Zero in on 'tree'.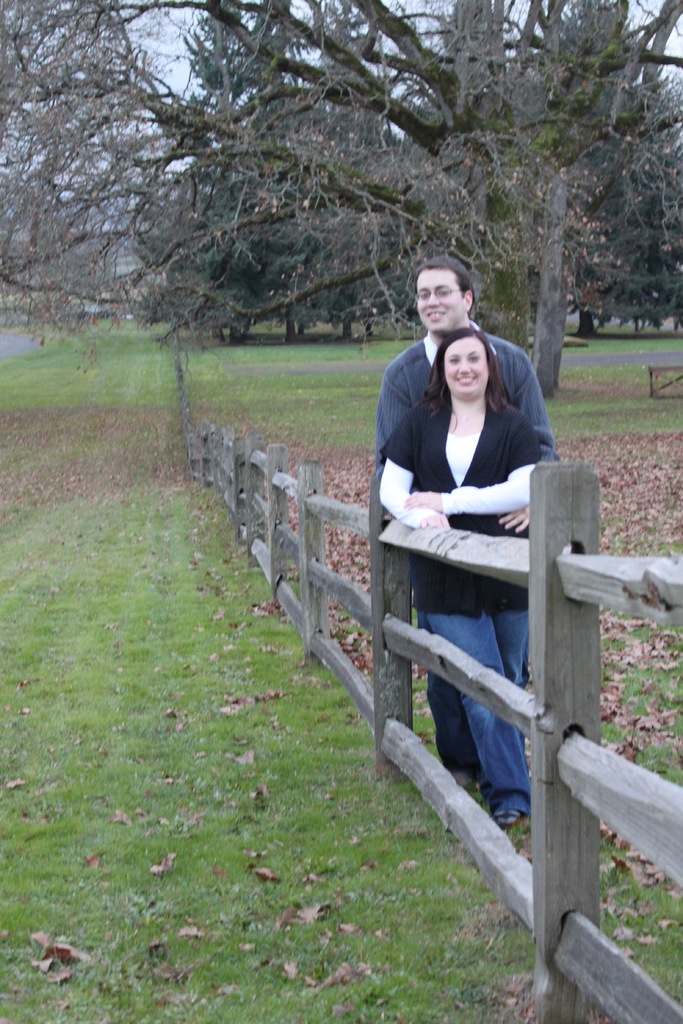
Zeroed in: BBox(525, 64, 682, 332).
